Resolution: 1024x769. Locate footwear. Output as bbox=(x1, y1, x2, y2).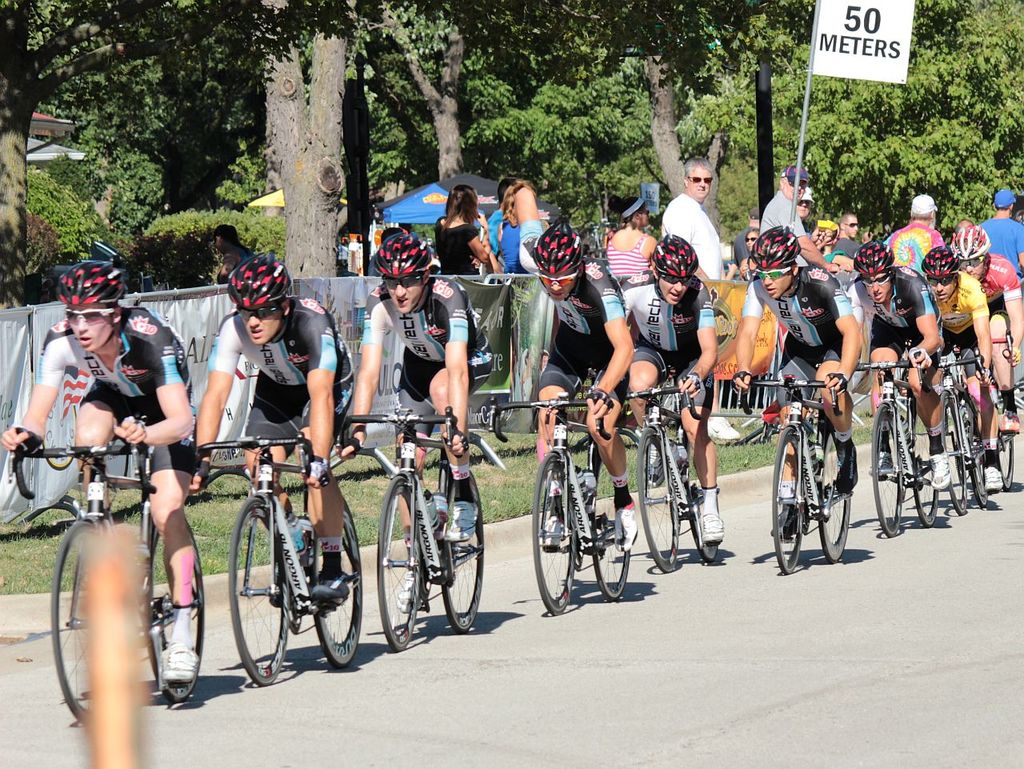
bbox=(698, 508, 725, 544).
